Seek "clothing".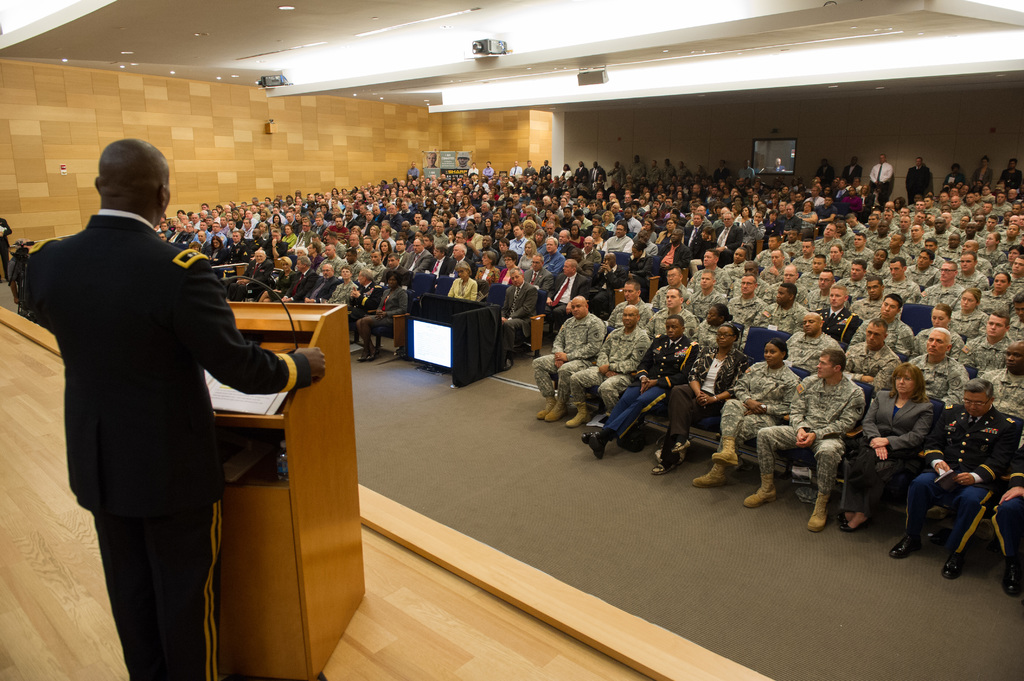
box(689, 269, 733, 296).
